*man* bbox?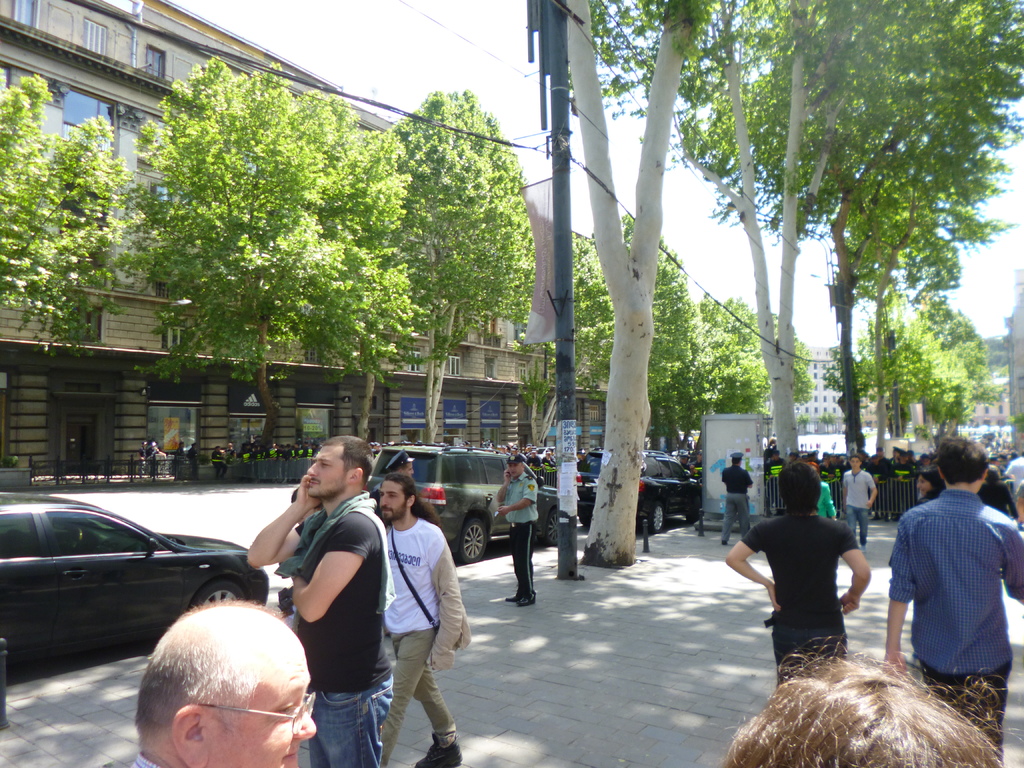
[left=885, top=446, right=1012, bottom=707]
